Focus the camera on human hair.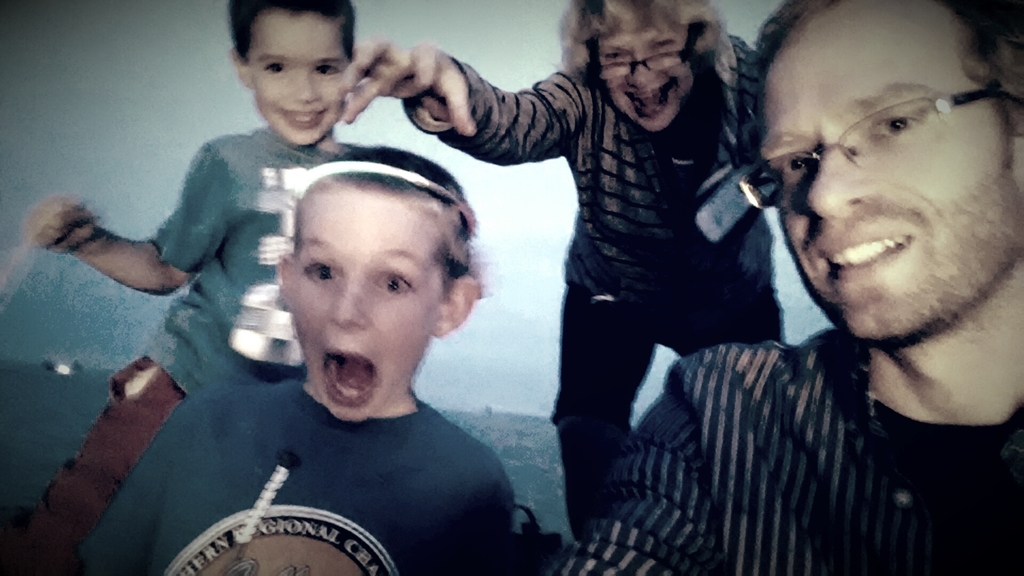
Focus region: (227, 0, 356, 62).
